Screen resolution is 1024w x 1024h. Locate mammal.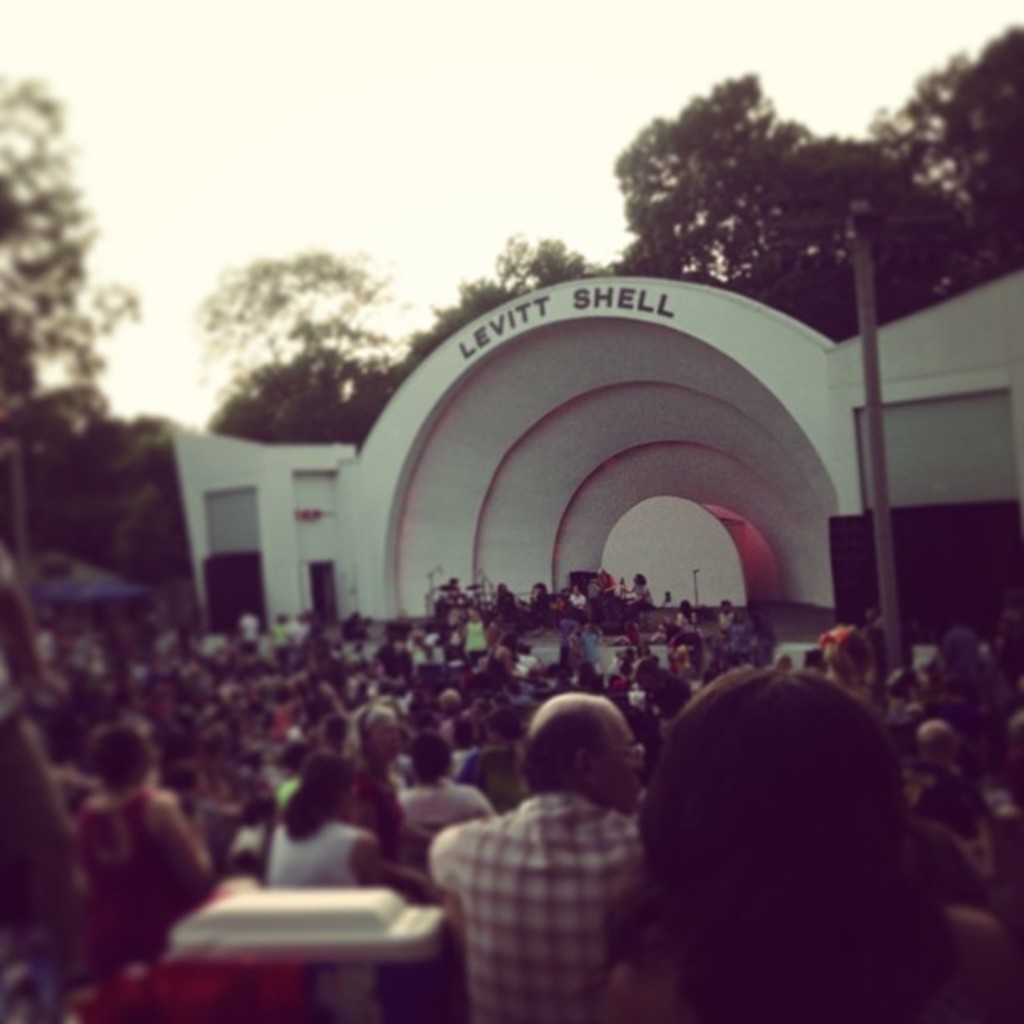
[425, 718, 699, 1014].
